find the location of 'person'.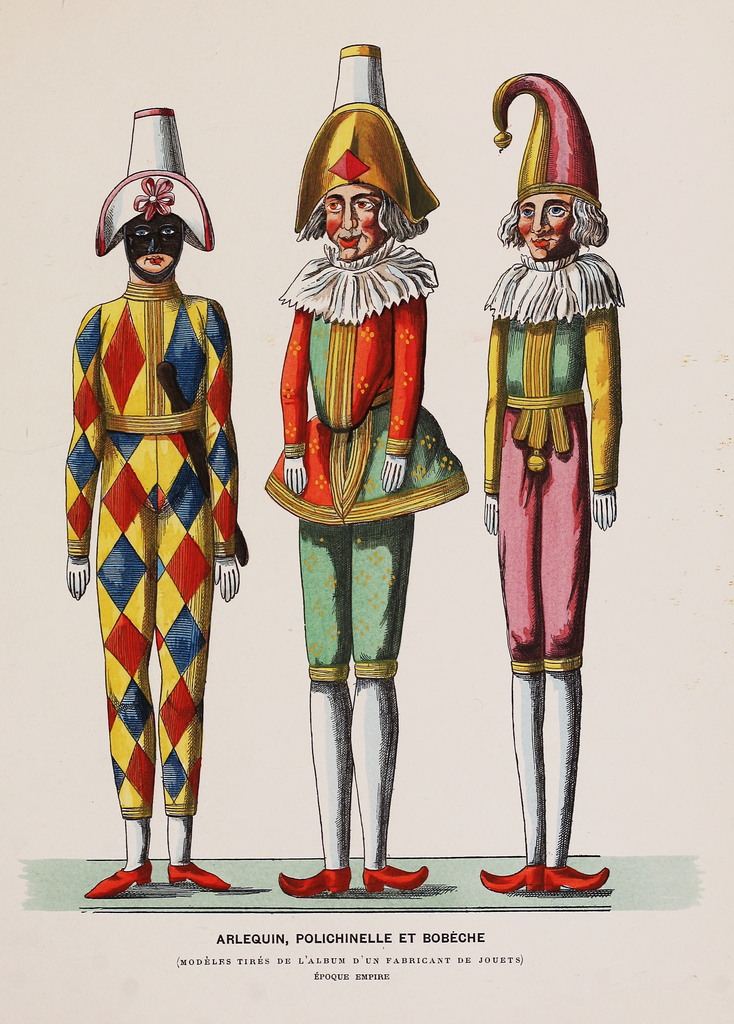
Location: rect(266, 169, 428, 898).
